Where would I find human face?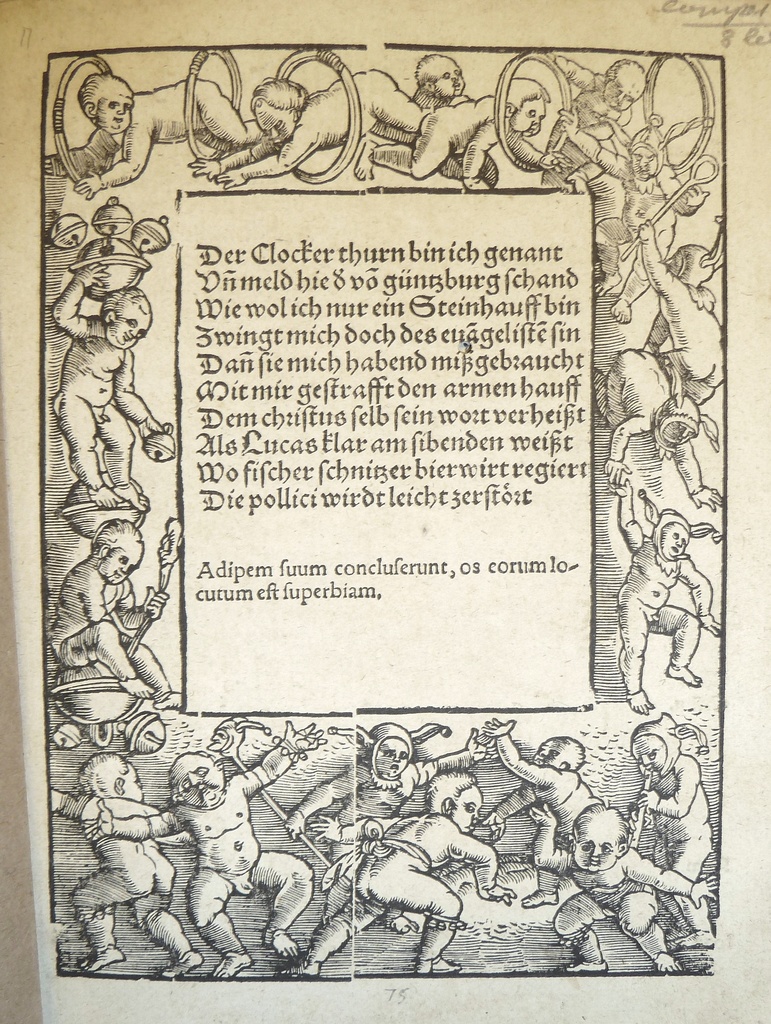
At box=[661, 420, 693, 447].
